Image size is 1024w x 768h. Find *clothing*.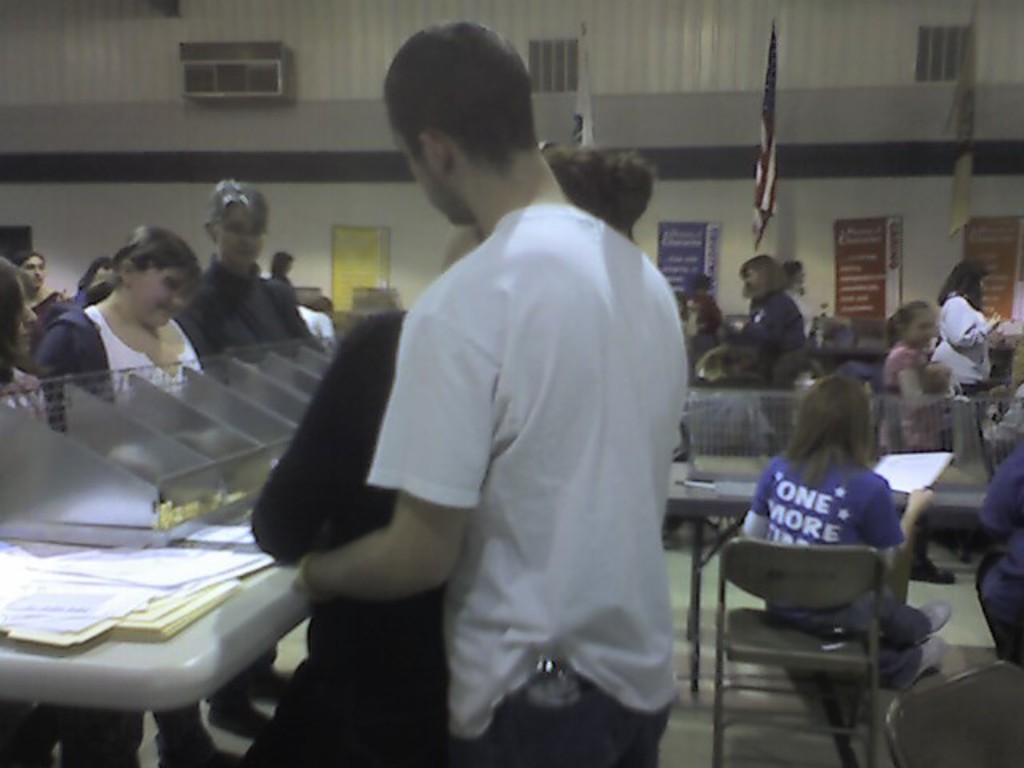
Rect(14, 291, 61, 336).
